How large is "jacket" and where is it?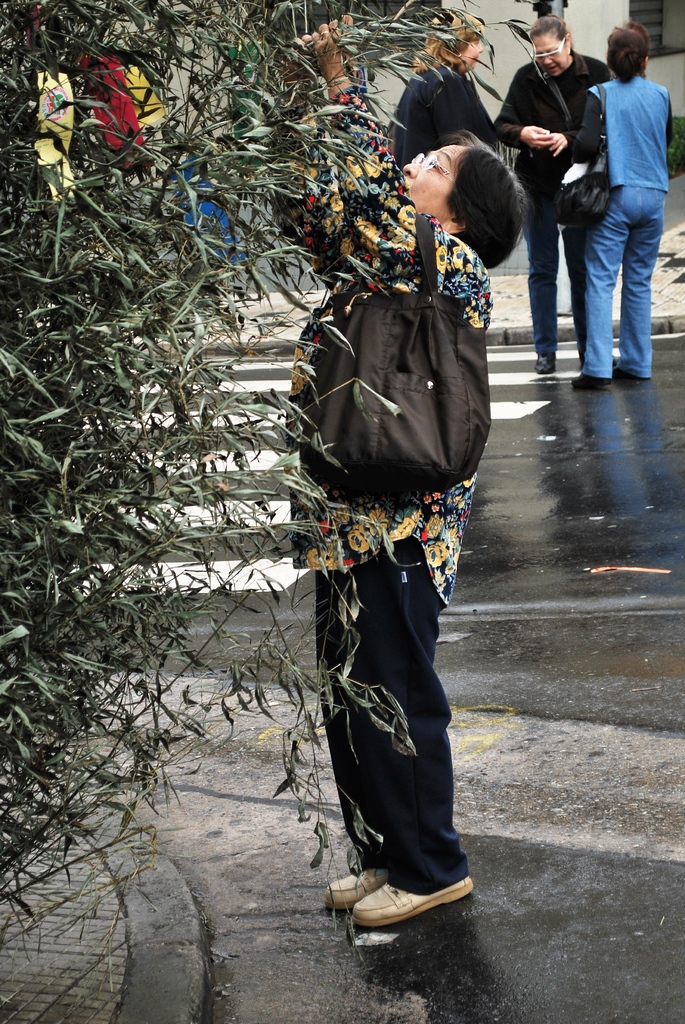
Bounding box: box=[389, 63, 506, 172].
